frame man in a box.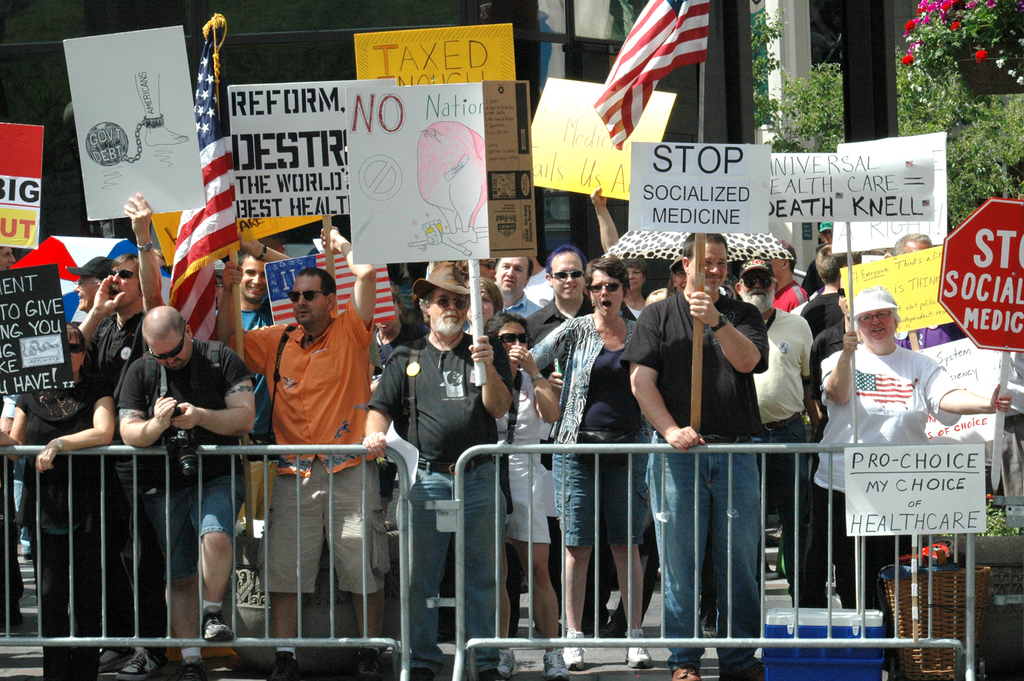
(797, 243, 870, 338).
